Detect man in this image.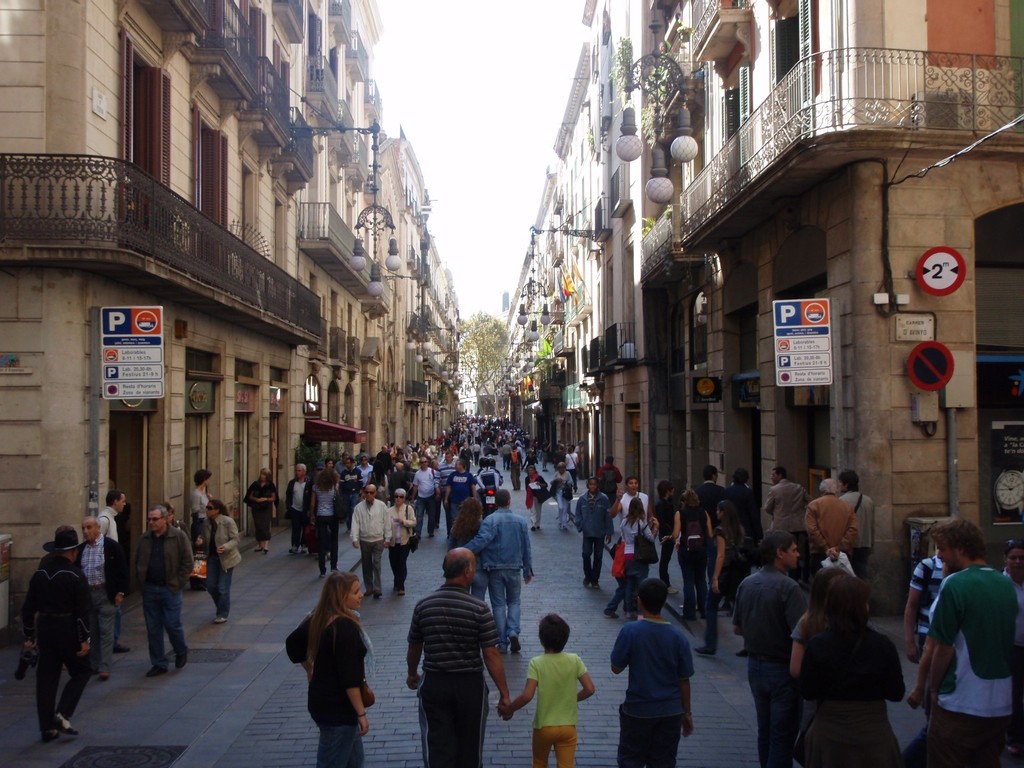
Detection: bbox(597, 455, 626, 490).
